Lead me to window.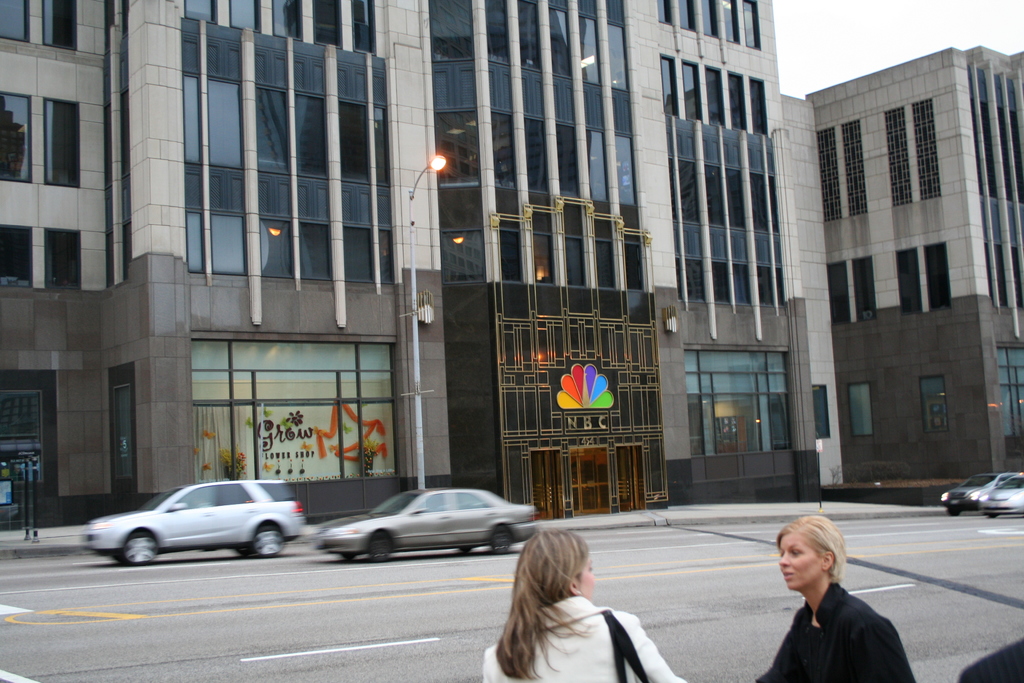
Lead to 922, 374, 946, 436.
